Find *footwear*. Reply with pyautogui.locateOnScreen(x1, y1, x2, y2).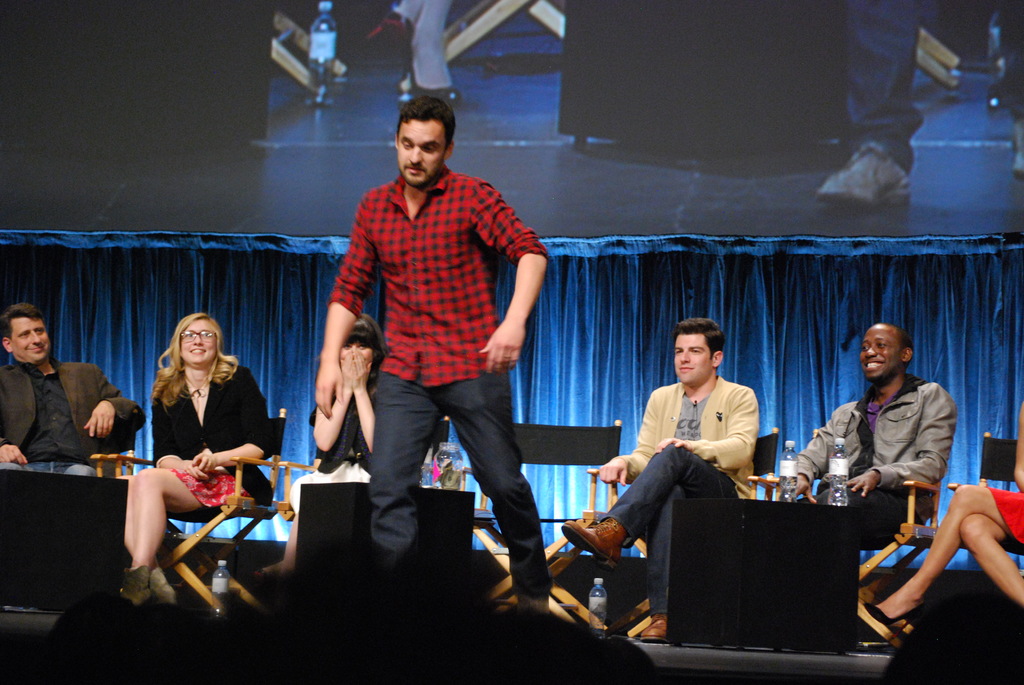
pyautogui.locateOnScreen(630, 611, 675, 645).
